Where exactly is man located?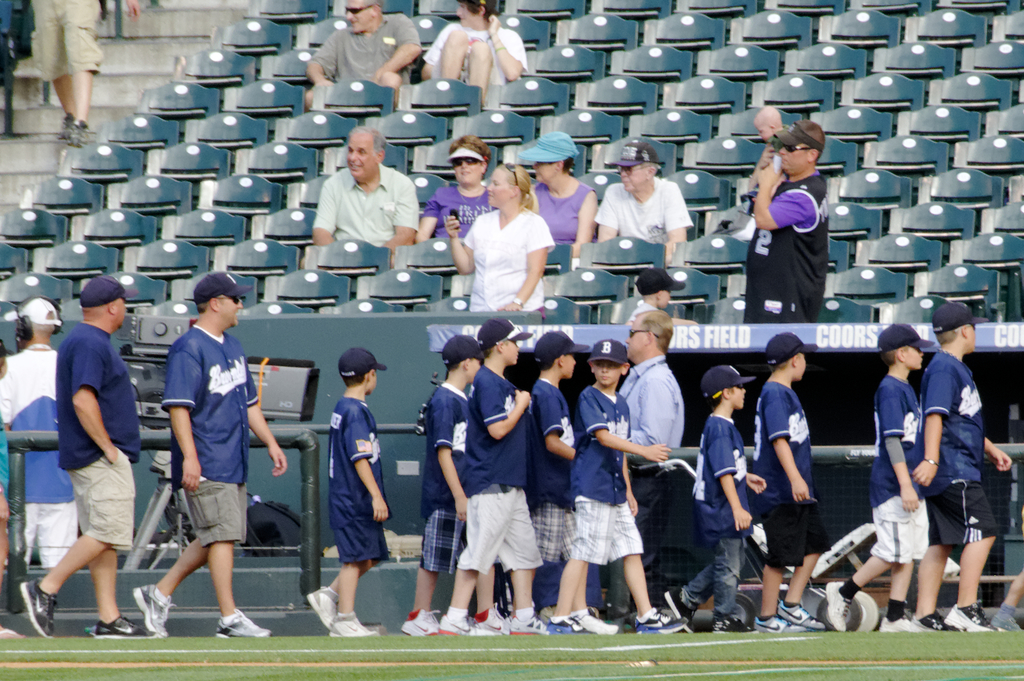
Its bounding box is 0,297,78,568.
